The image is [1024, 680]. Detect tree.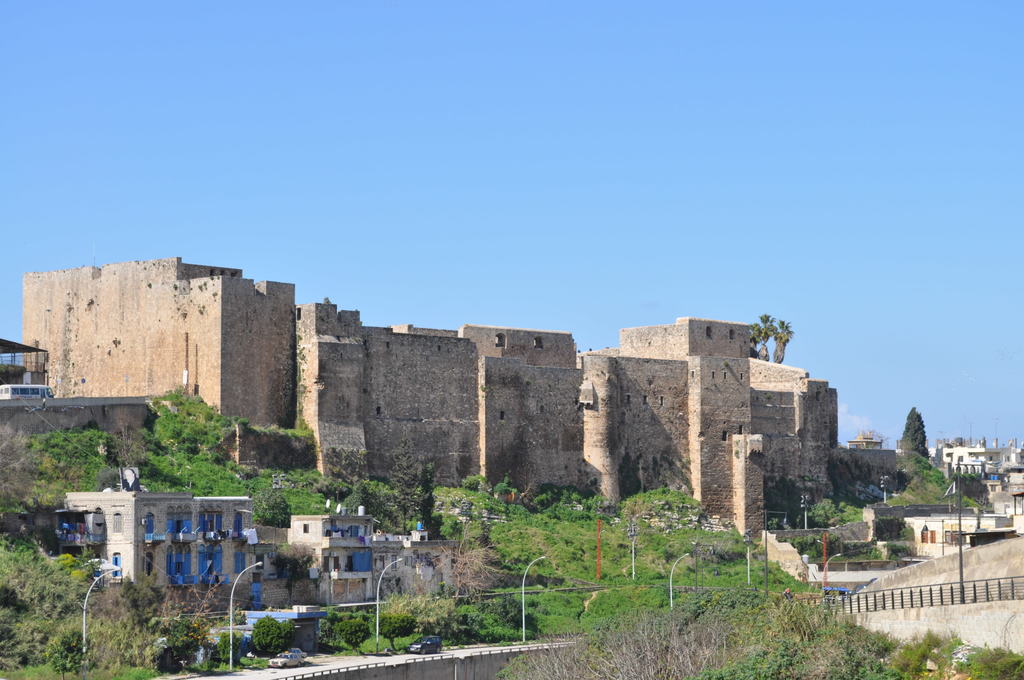
Detection: (247, 610, 296, 658).
